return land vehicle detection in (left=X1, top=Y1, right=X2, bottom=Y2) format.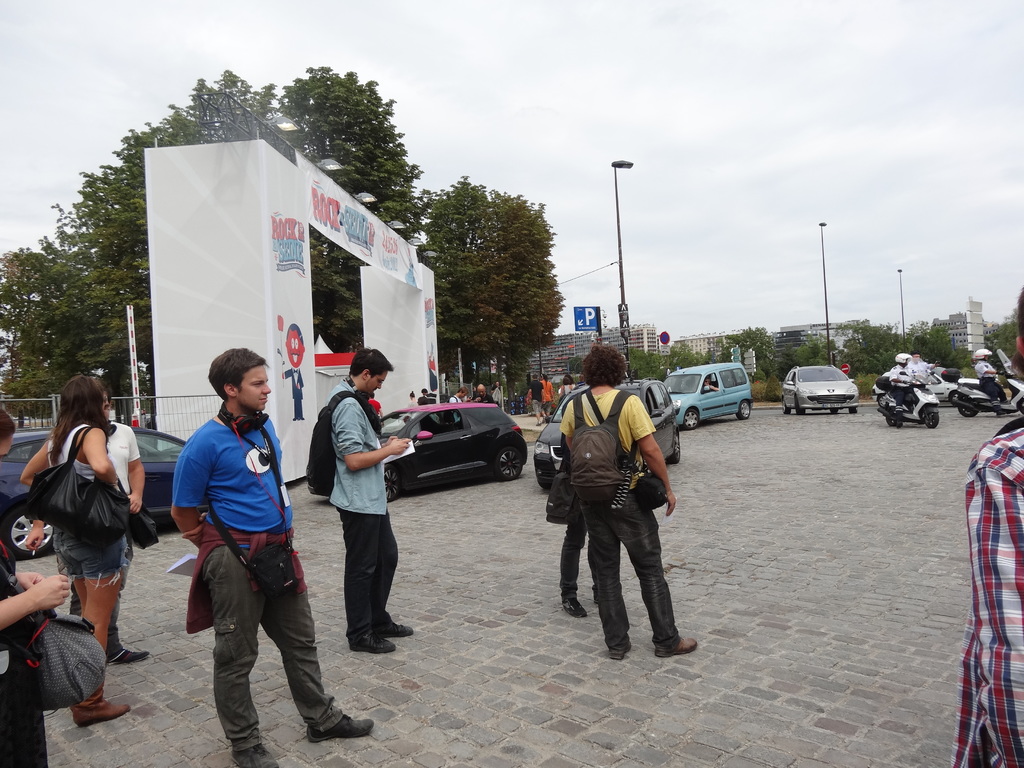
(left=927, top=371, right=959, bottom=406).
